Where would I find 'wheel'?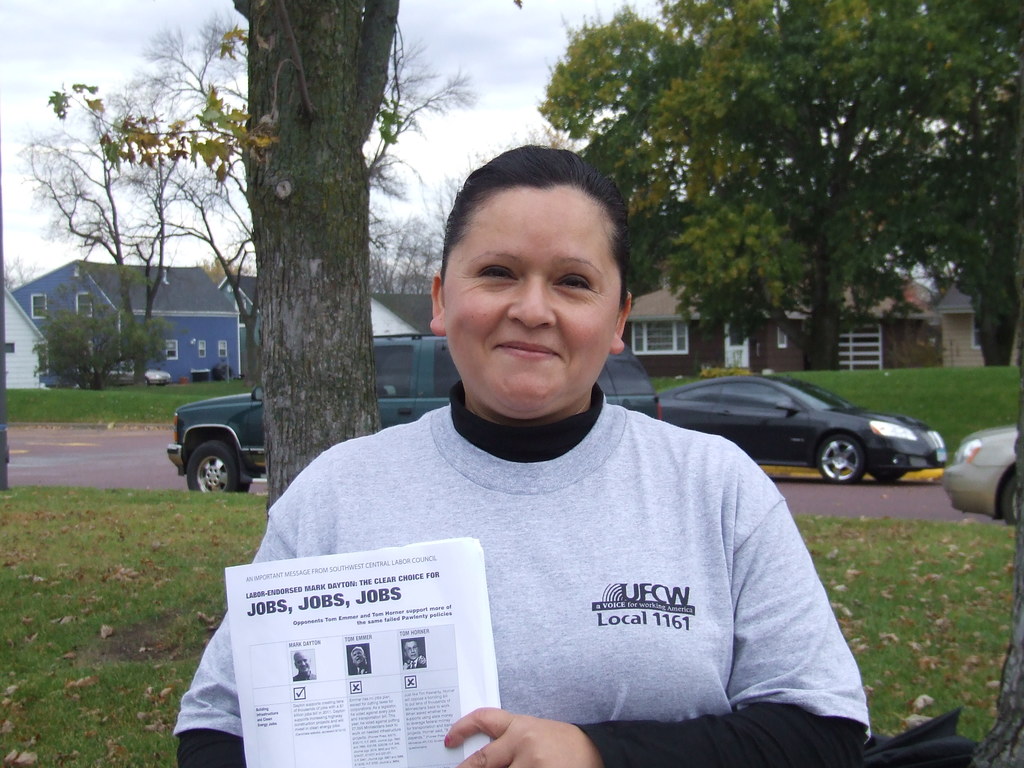
At (left=173, top=446, right=241, bottom=511).
